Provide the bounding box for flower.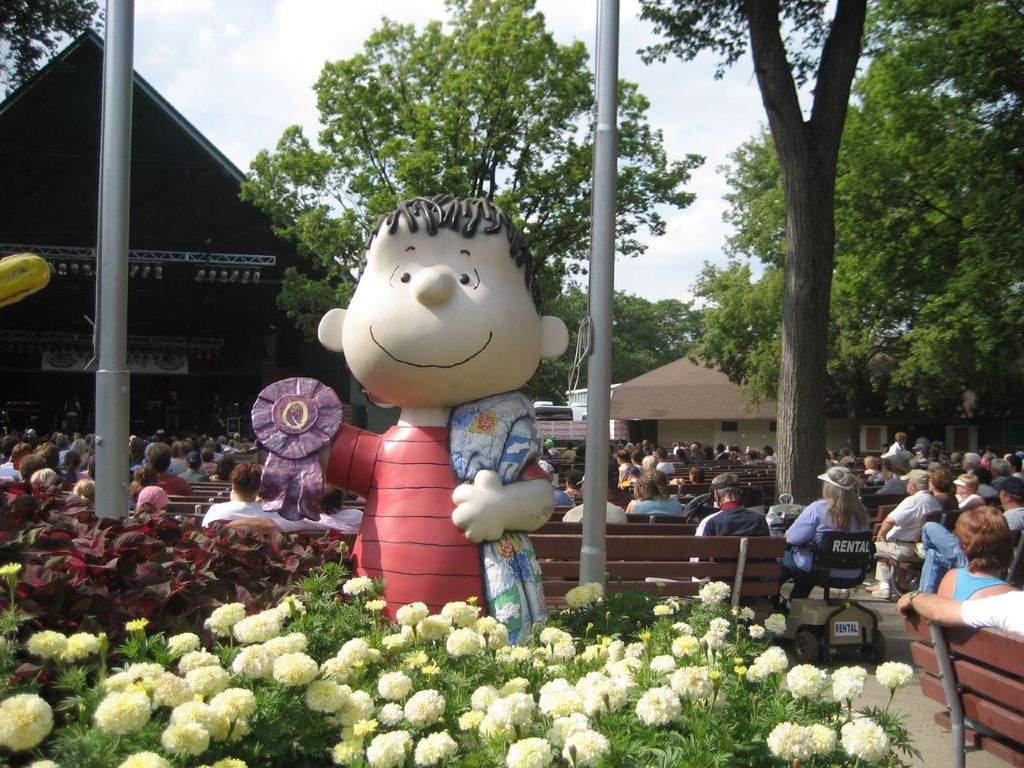
362:594:384:622.
